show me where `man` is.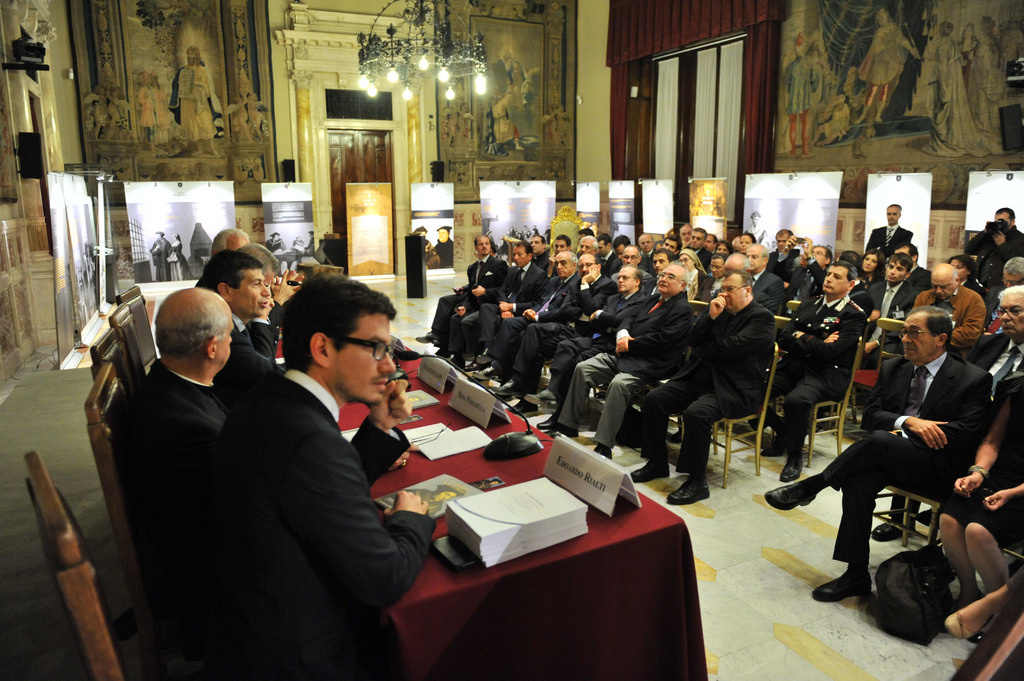
`man` is at <bbox>526, 236, 552, 271</bbox>.
